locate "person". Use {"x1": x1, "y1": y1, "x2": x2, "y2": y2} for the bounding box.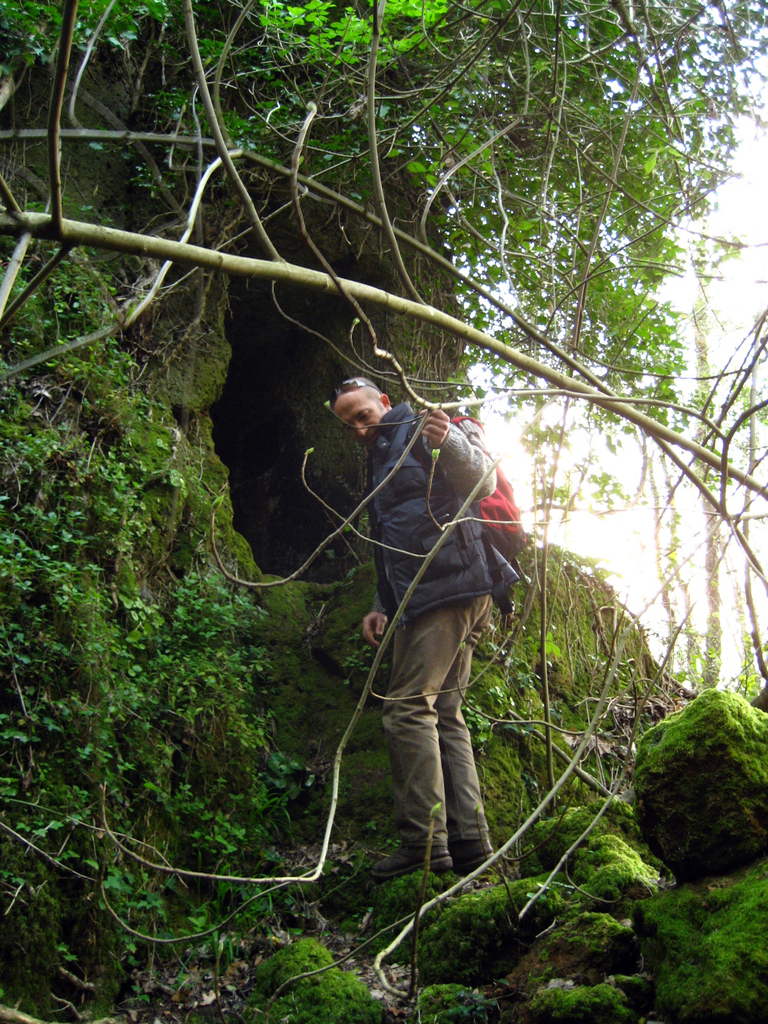
{"x1": 316, "y1": 334, "x2": 527, "y2": 899}.
